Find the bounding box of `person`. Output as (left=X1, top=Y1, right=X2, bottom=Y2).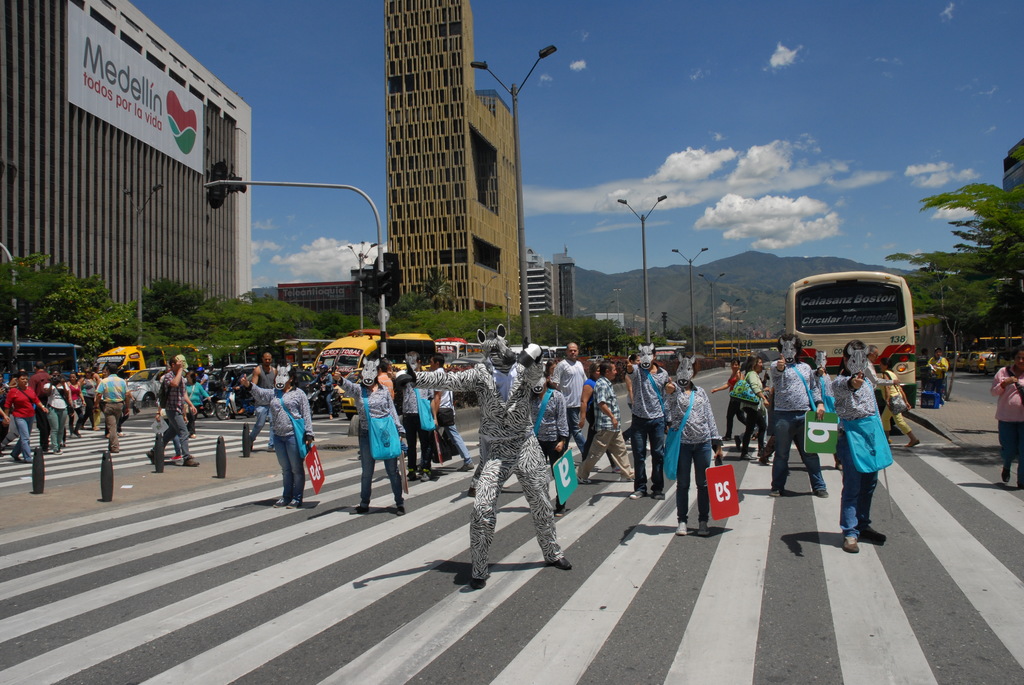
(left=710, top=354, right=772, bottom=441).
